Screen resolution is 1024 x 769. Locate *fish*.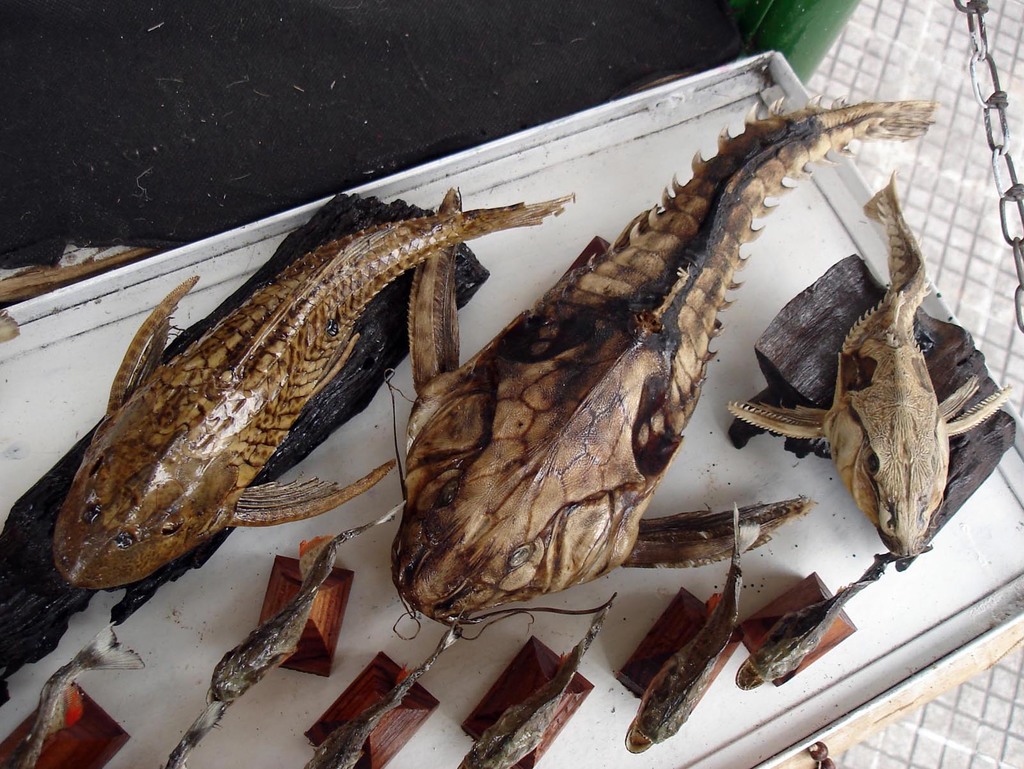
Rect(304, 582, 635, 768).
